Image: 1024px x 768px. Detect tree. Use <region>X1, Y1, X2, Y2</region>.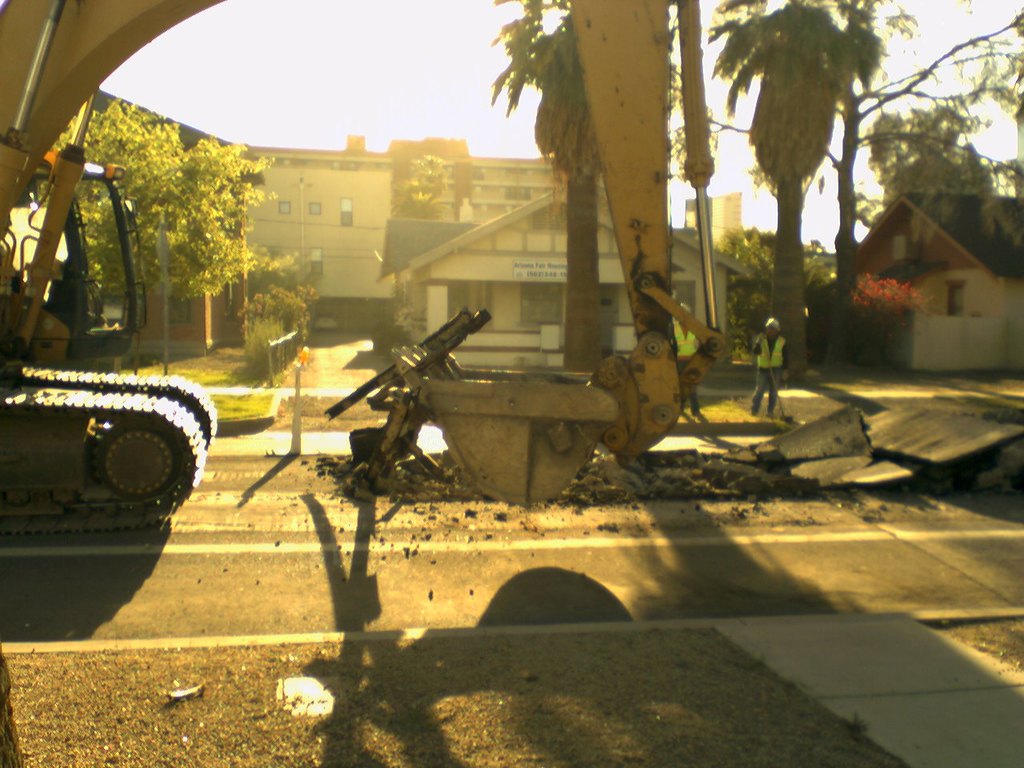
<region>409, 158, 453, 218</region>.
